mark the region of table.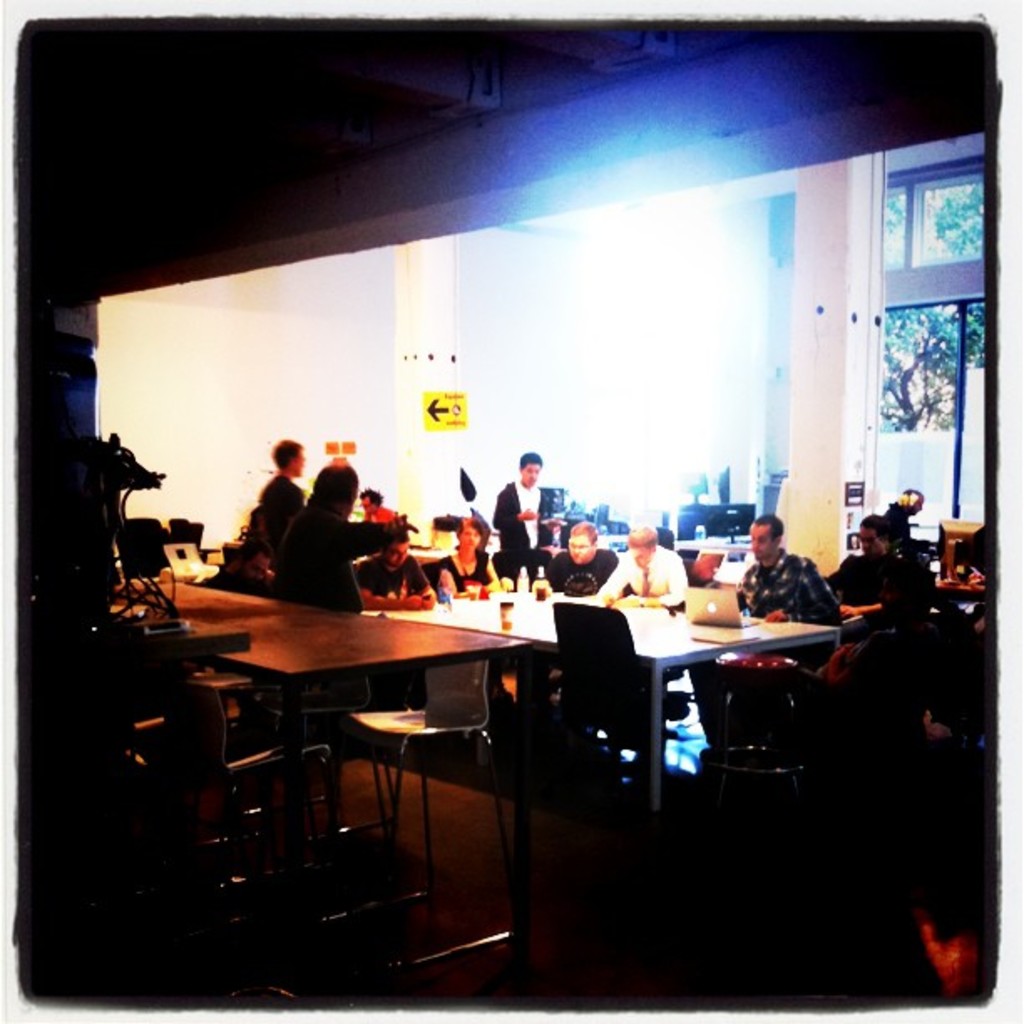
Region: crop(117, 567, 597, 919).
